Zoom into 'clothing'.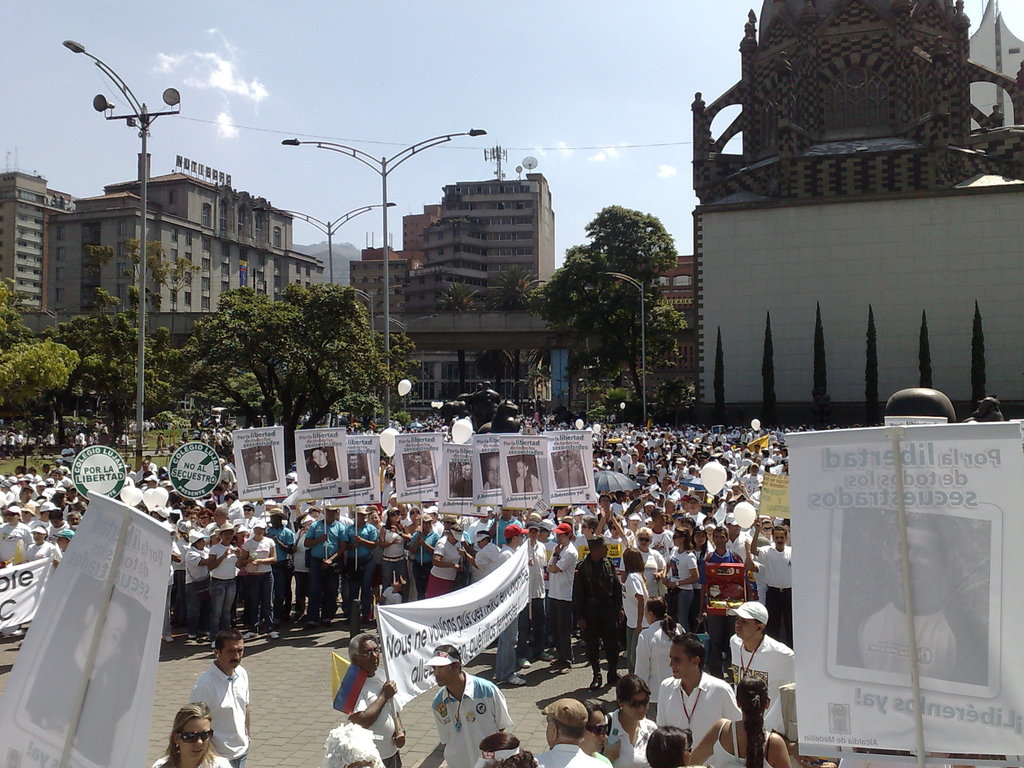
Zoom target: [540,742,613,767].
